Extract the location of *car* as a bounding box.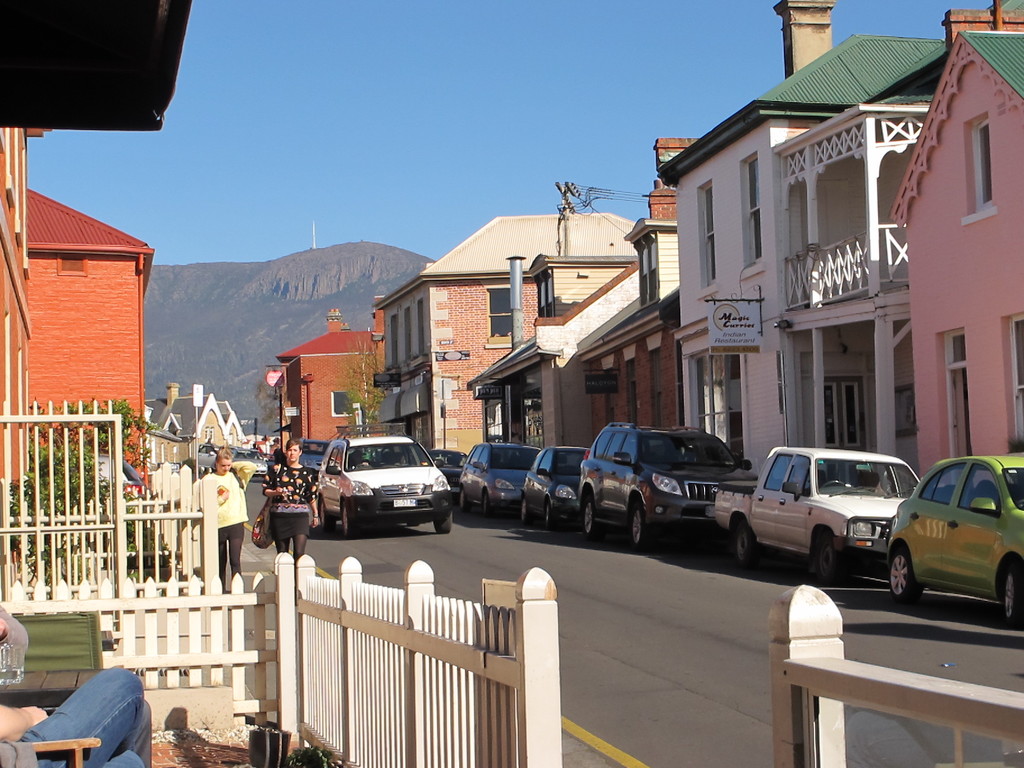
BBox(520, 443, 590, 529).
